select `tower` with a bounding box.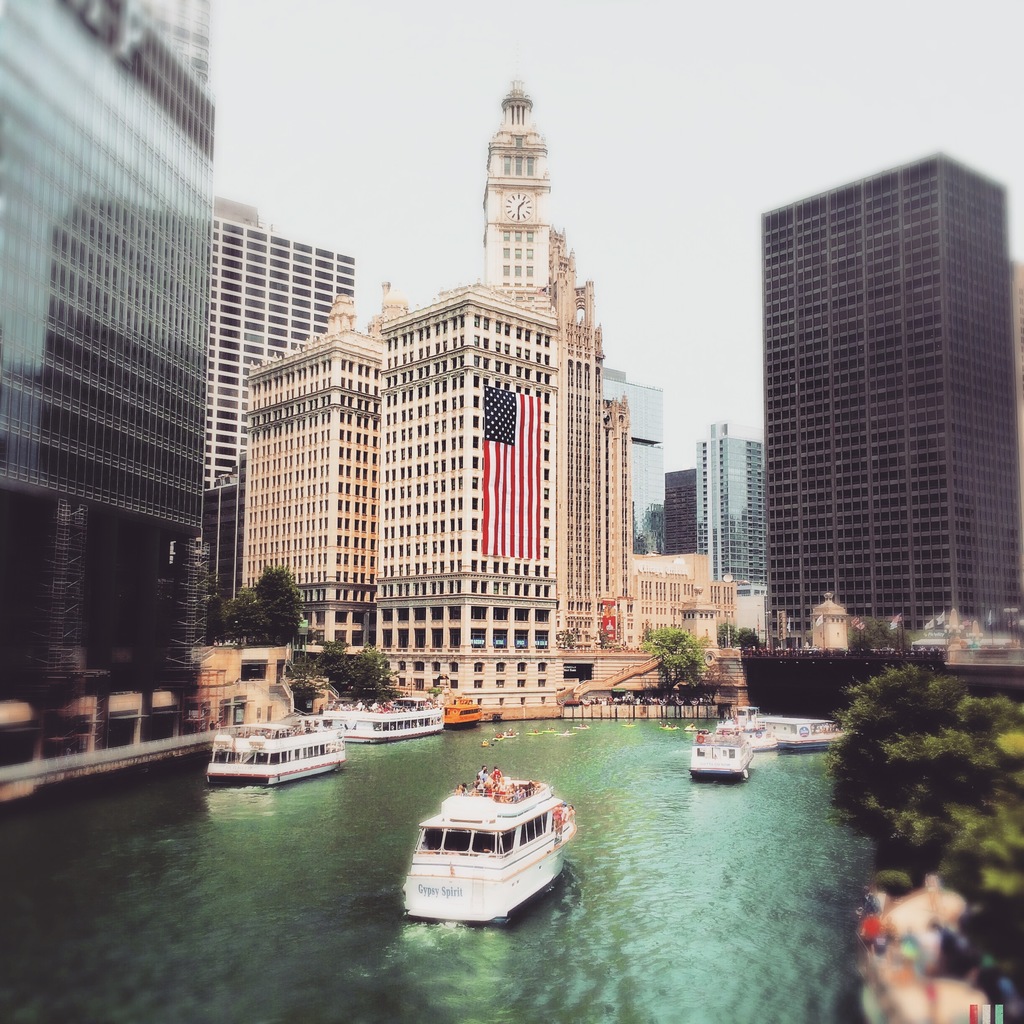
(left=480, top=77, right=551, bottom=297).
